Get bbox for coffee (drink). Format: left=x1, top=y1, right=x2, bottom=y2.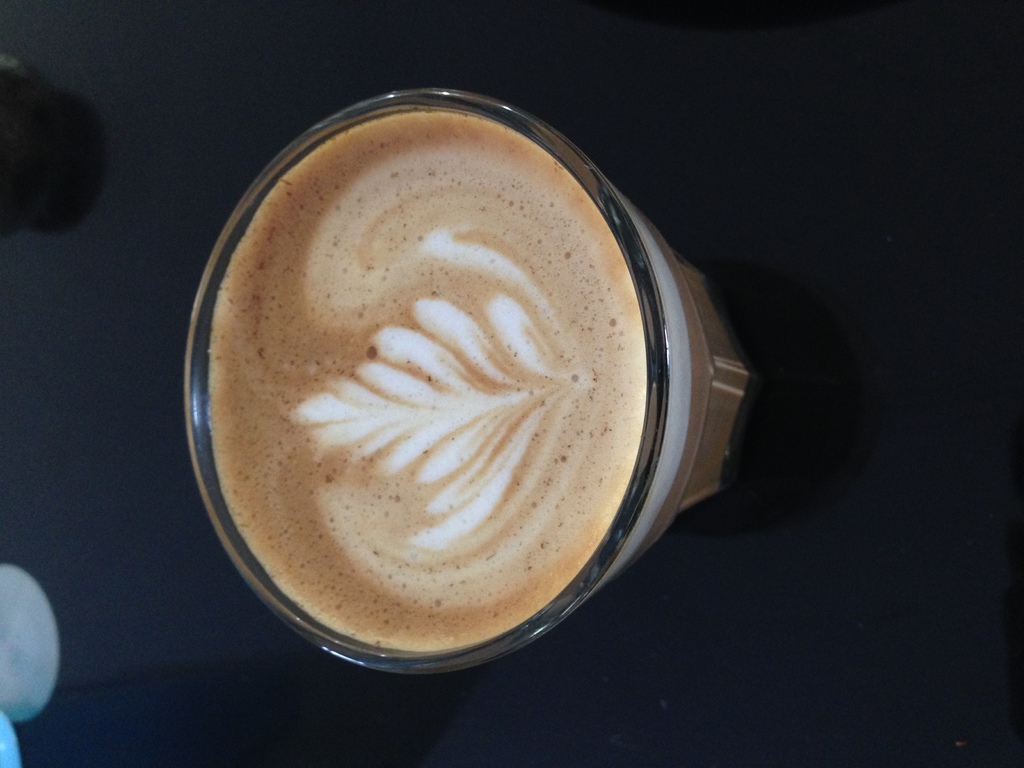
left=200, top=116, right=651, bottom=654.
